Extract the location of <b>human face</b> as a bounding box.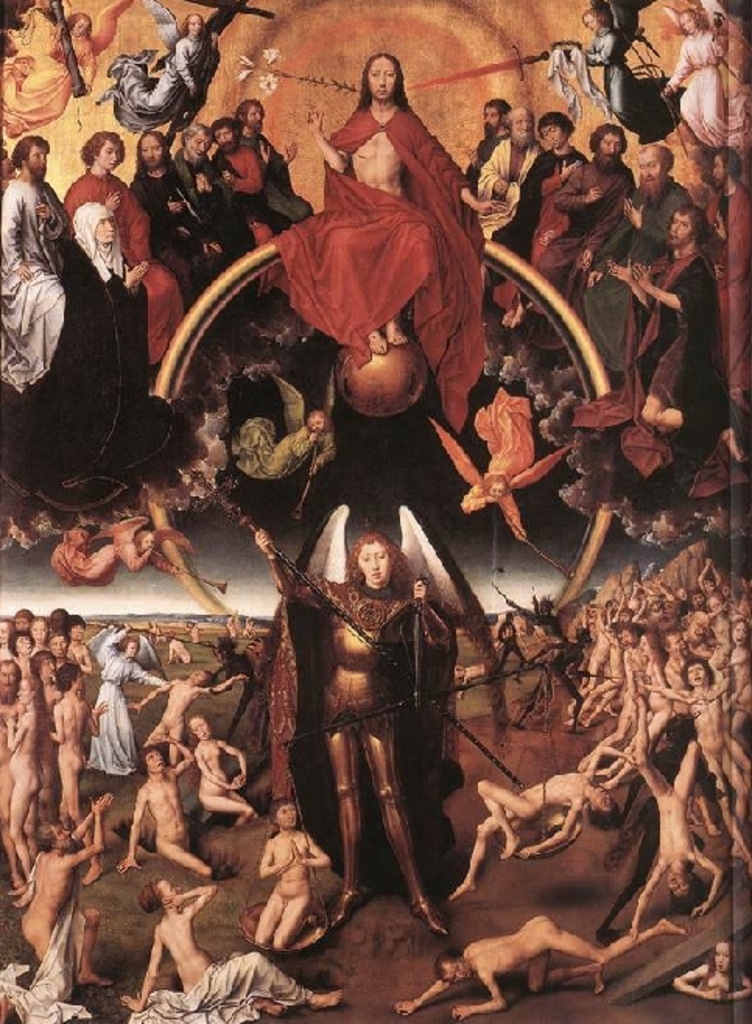
[left=51, top=638, right=64, bottom=644].
